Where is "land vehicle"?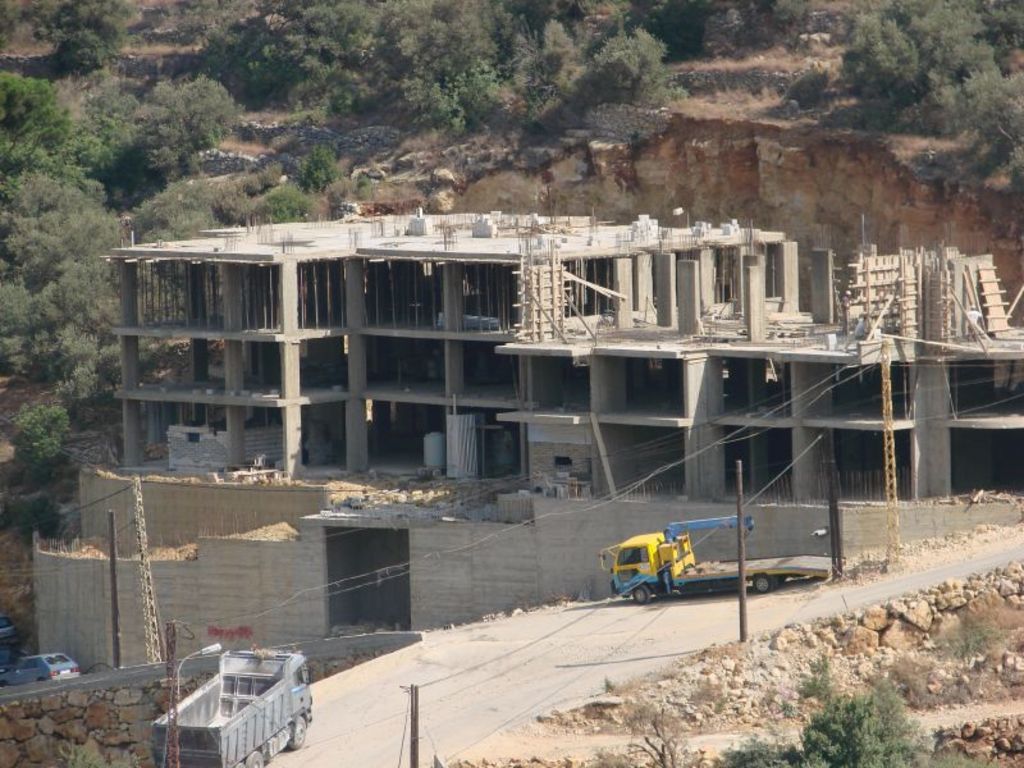
0 611 20 654.
